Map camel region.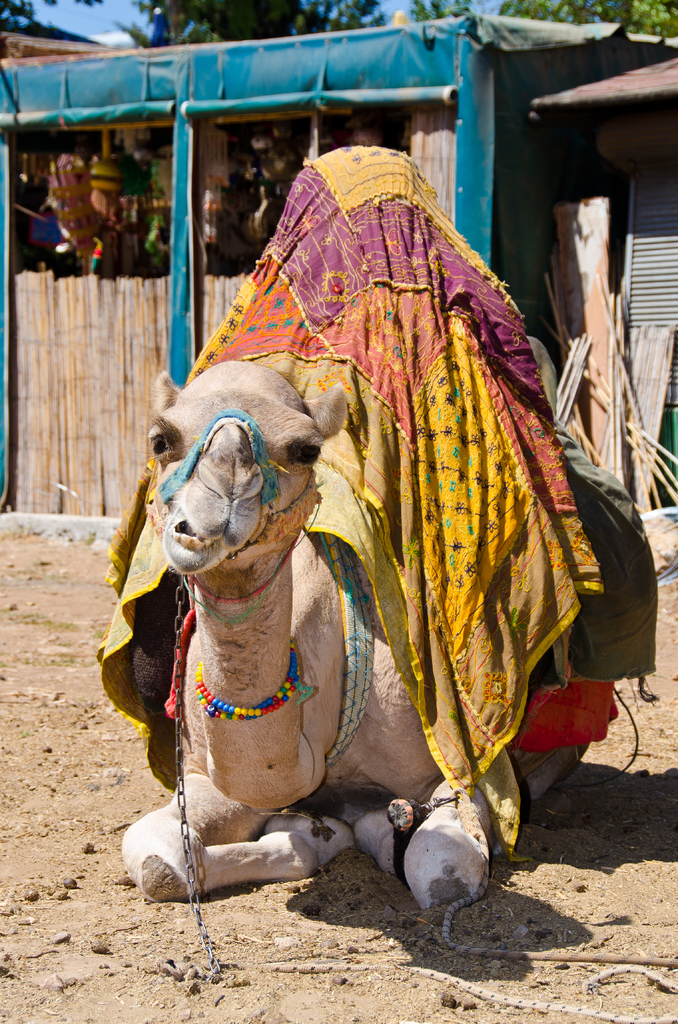
Mapped to {"left": 122, "top": 148, "right": 622, "bottom": 902}.
